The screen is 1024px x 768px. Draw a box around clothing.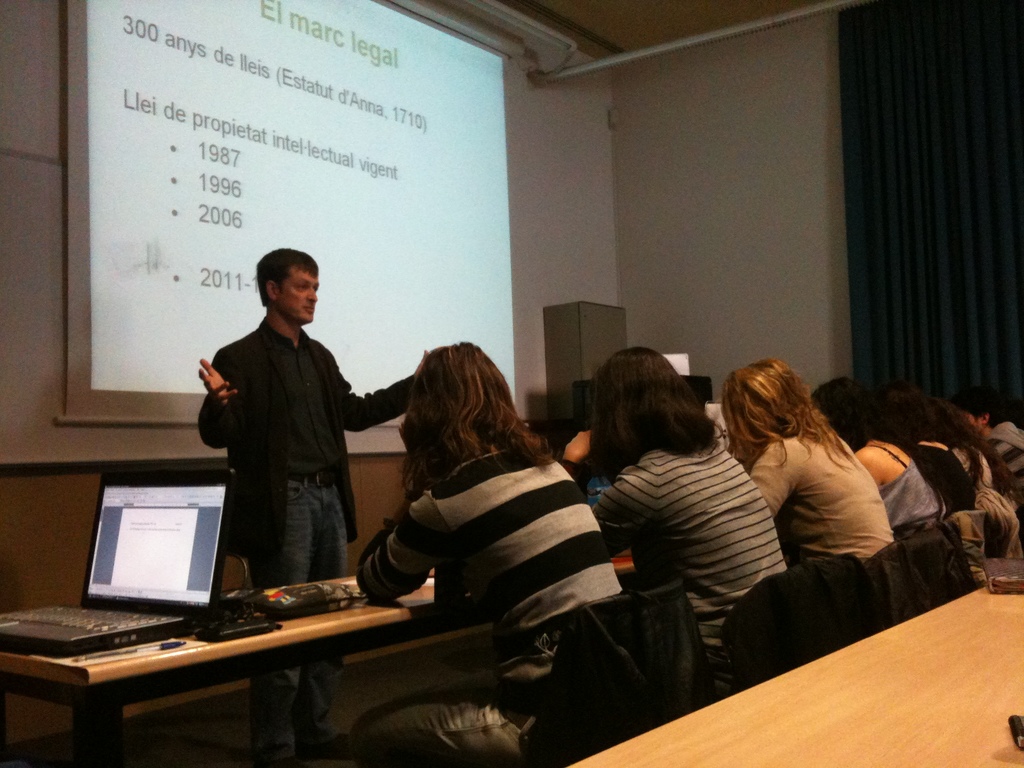
[751,430,902,563].
